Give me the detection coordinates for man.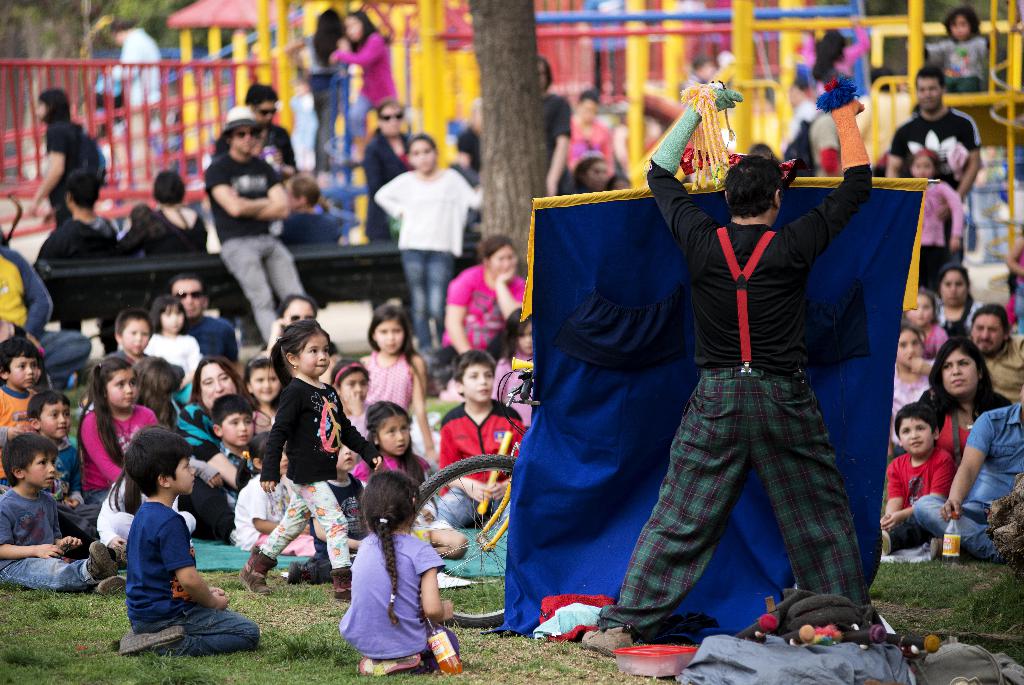
x1=971, y1=305, x2=1023, y2=401.
